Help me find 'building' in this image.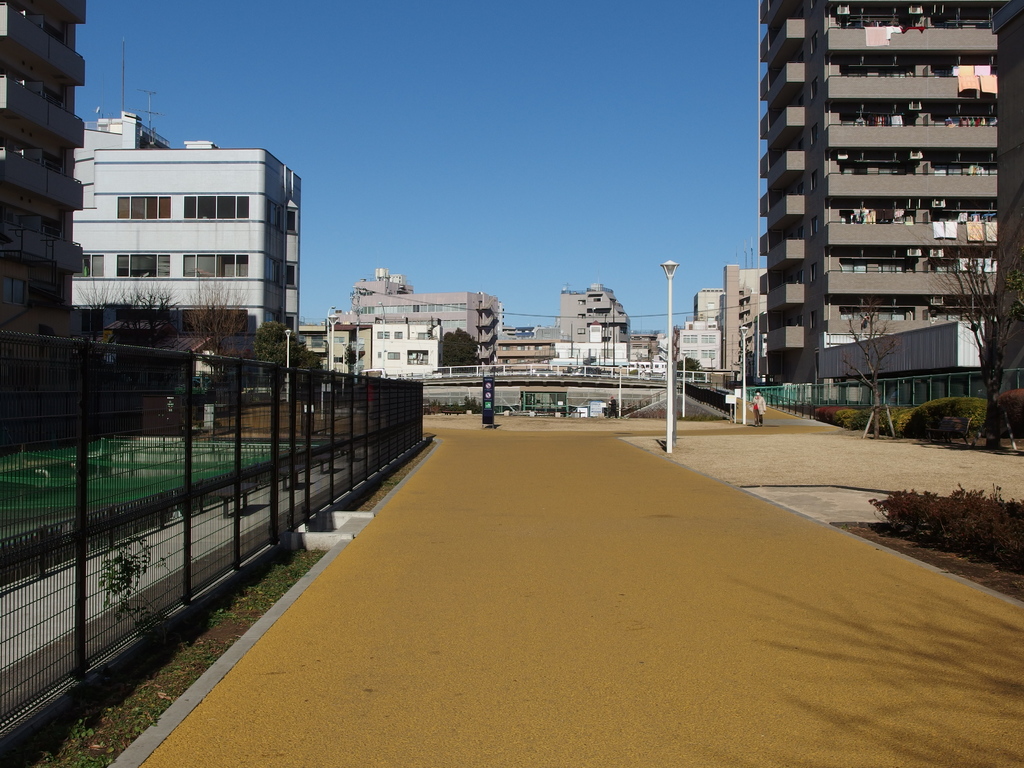
Found it: x1=822 y1=320 x2=984 y2=398.
